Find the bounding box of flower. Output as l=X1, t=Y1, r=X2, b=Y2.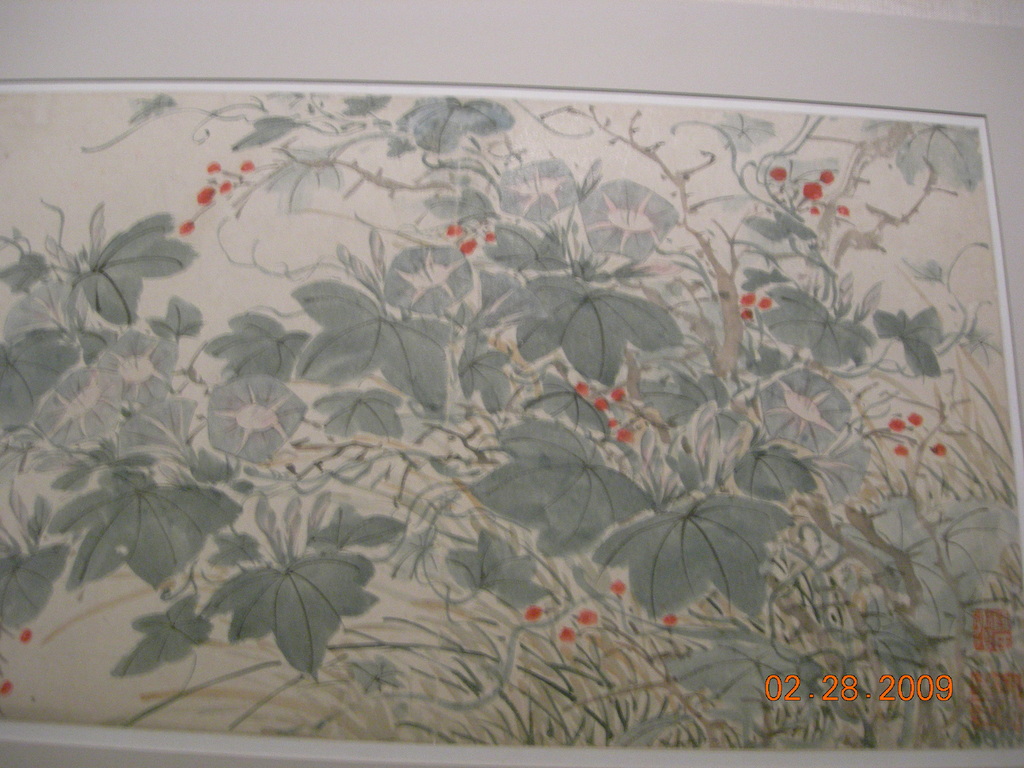
l=208, t=157, r=221, b=175.
